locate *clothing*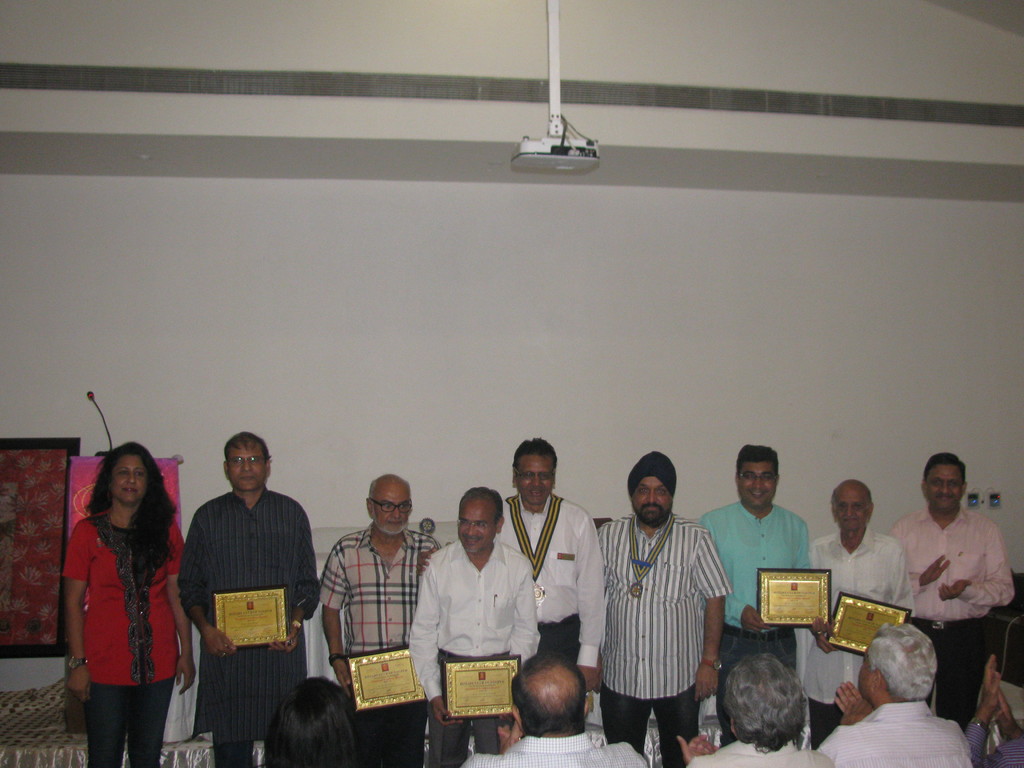
(left=500, top=495, right=607, bottom=689)
